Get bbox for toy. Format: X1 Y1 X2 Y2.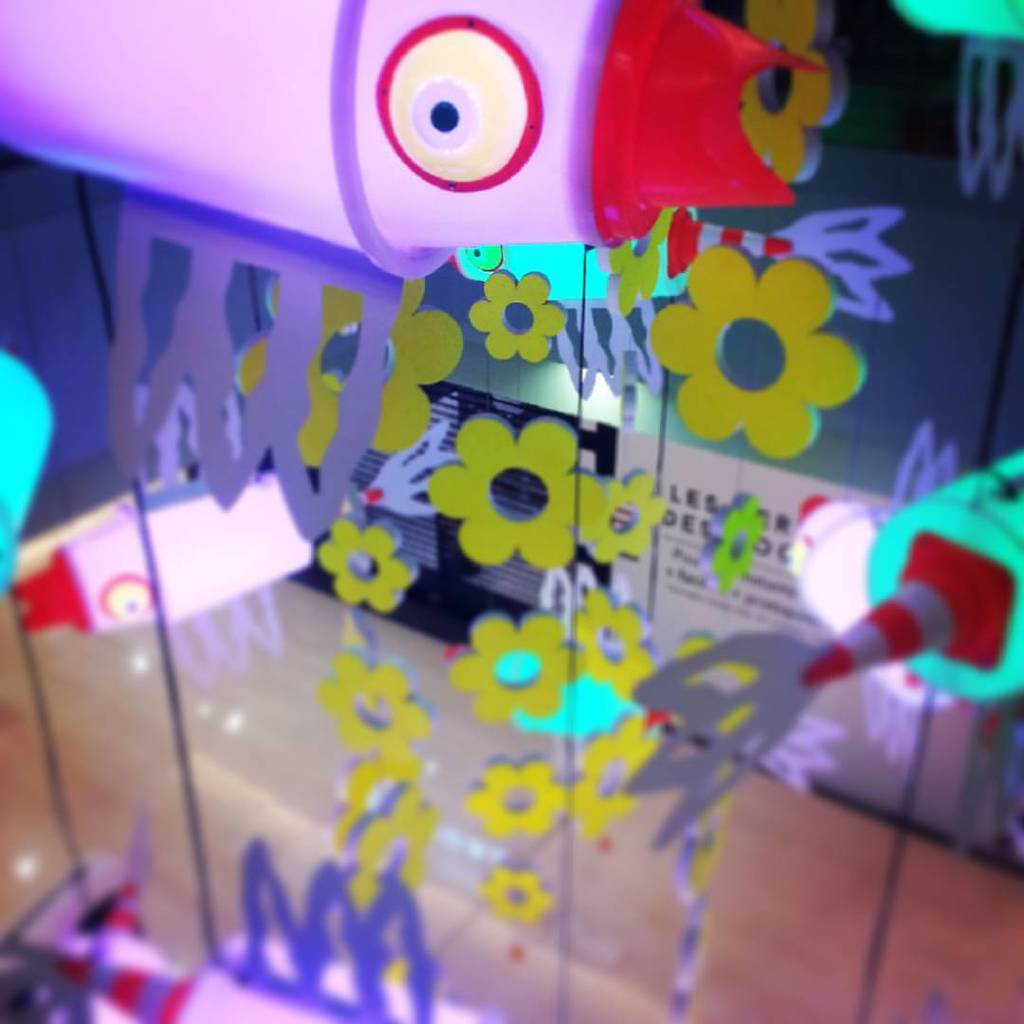
491 867 548 932.
